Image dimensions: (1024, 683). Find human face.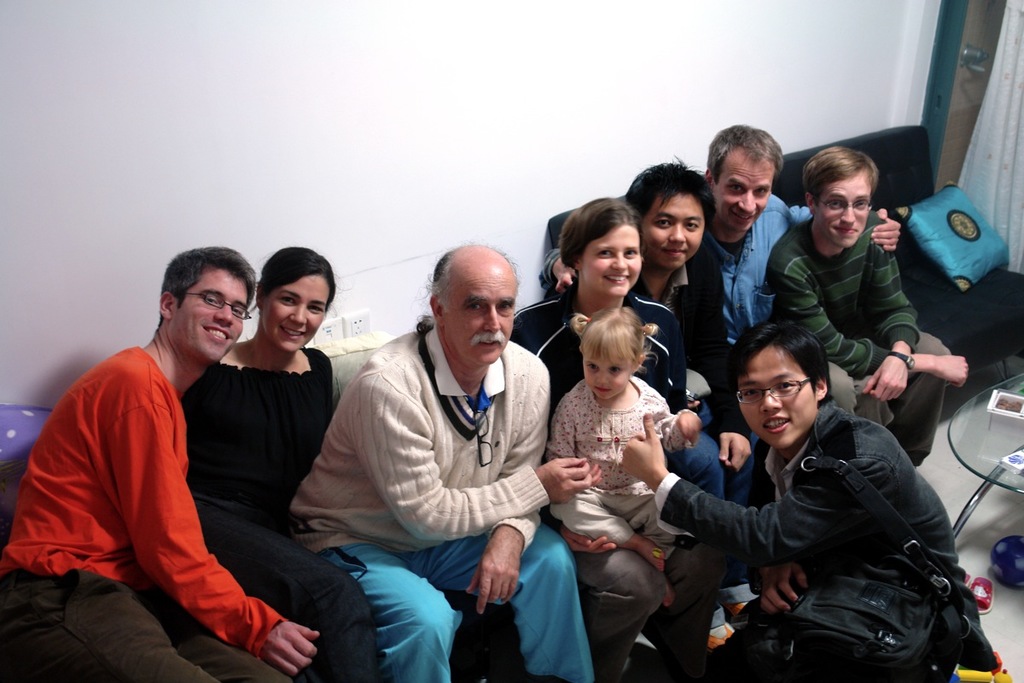
bbox(586, 353, 628, 398).
